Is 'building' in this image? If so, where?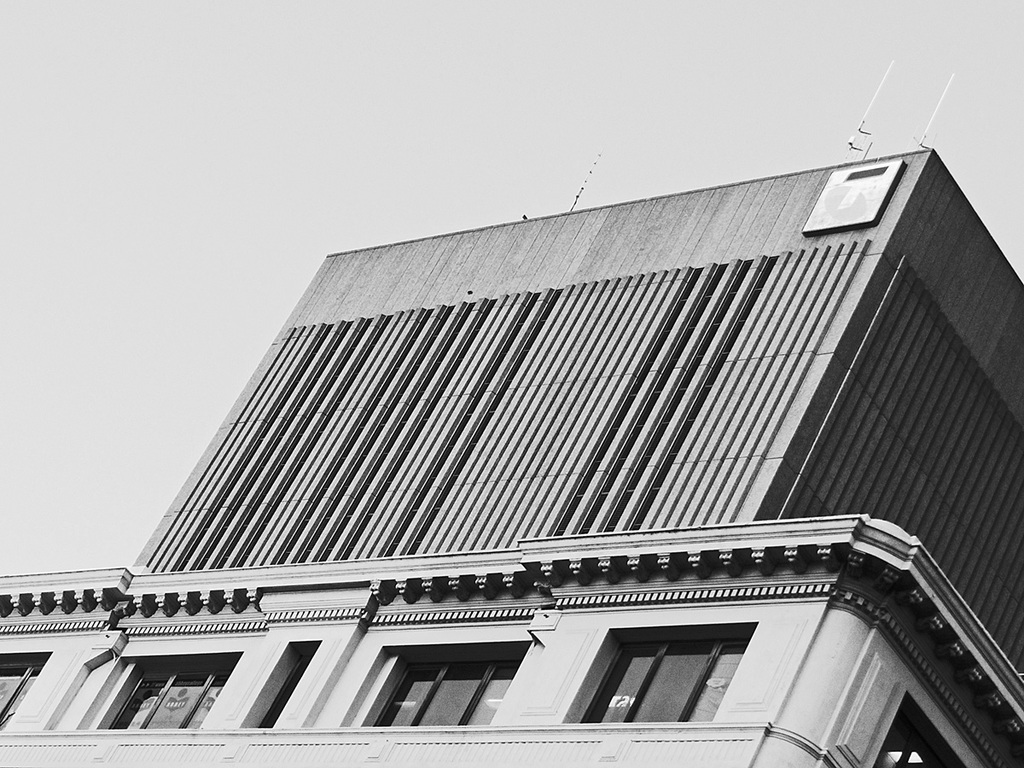
Yes, at box(0, 148, 1023, 767).
